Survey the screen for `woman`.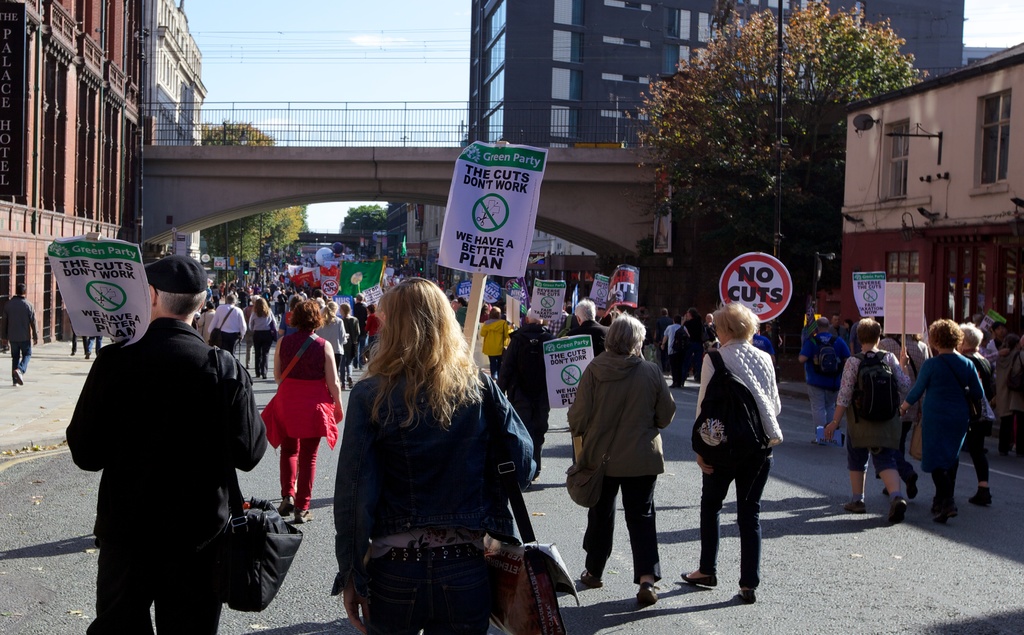
Survey found: bbox(360, 303, 382, 357).
